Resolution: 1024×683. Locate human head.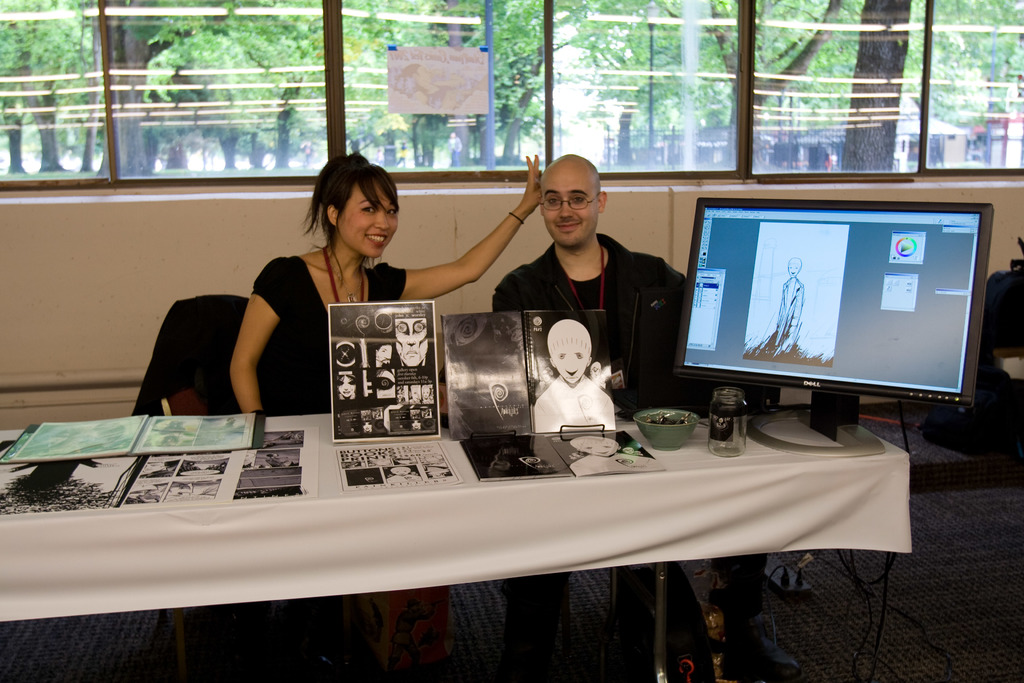
783,258,800,278.
